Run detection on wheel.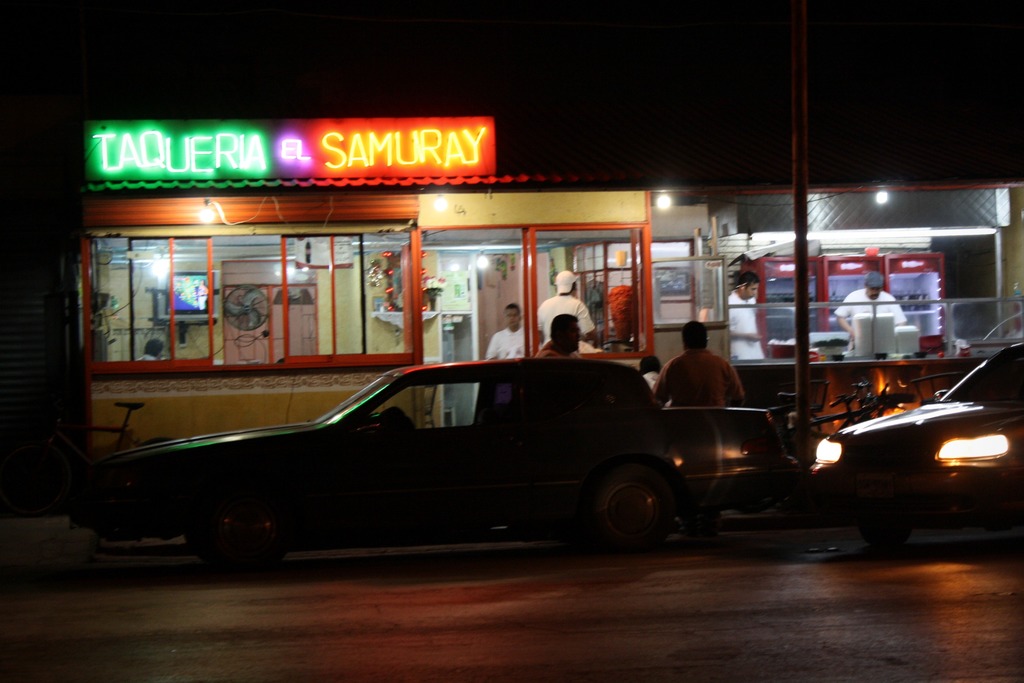
Result: box(589, 470, 681, 550).
